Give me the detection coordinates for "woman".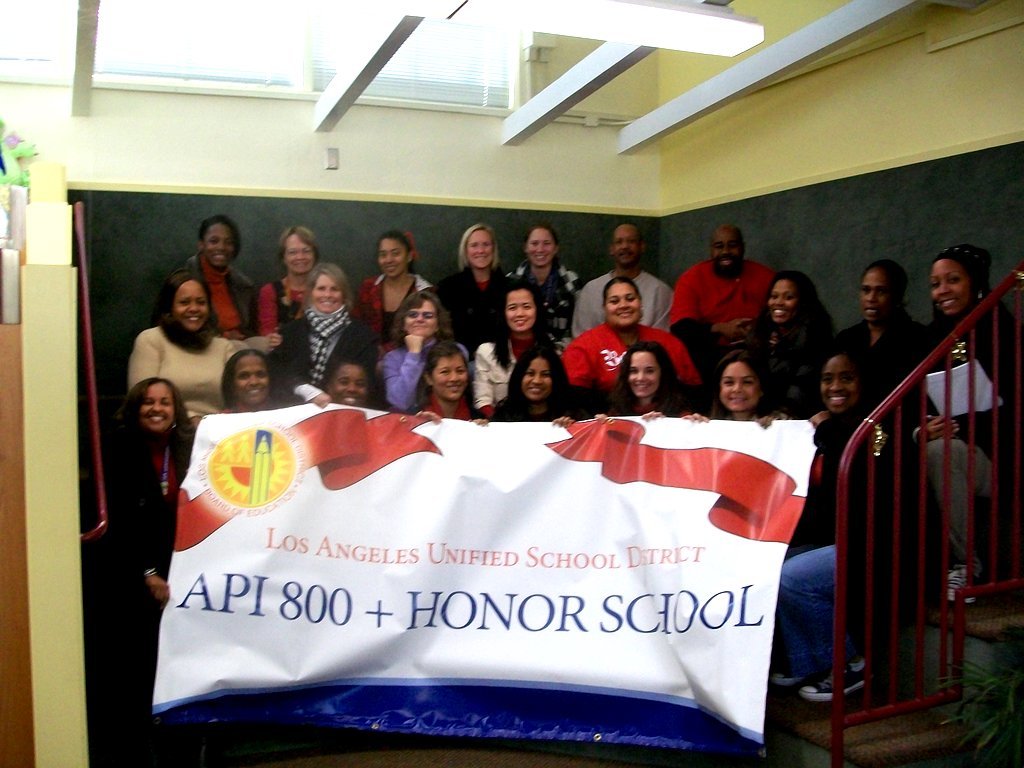
bbox(710, 358, 780, 420).
